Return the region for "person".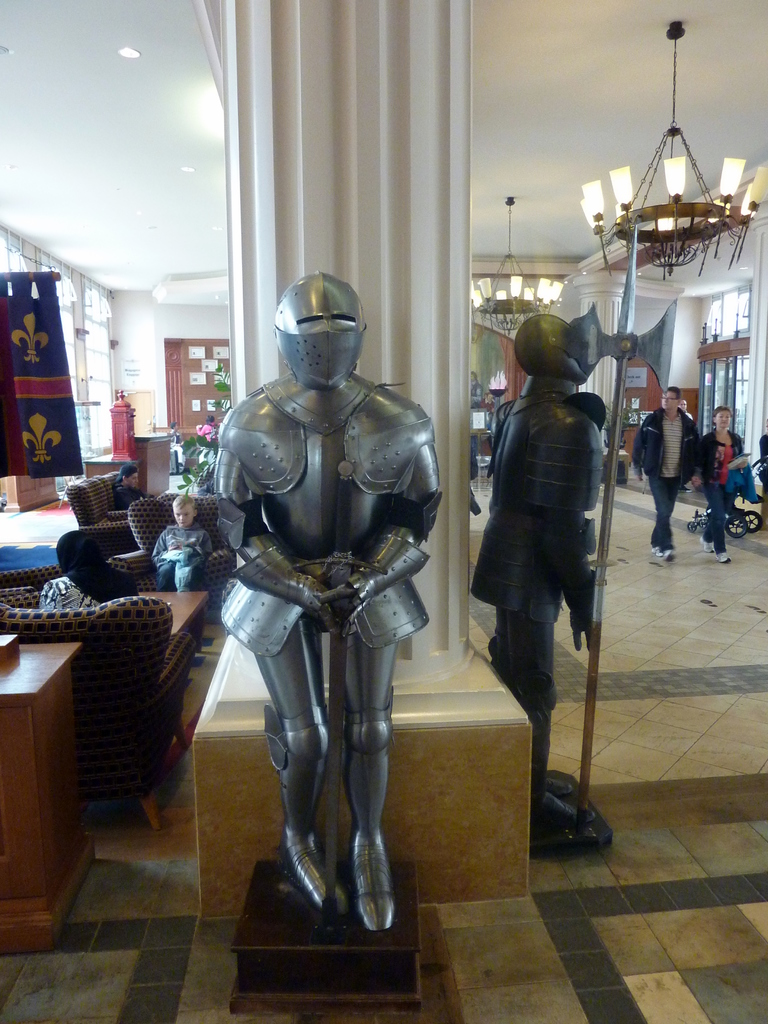
l=632, t=384, r=703, b=557.
